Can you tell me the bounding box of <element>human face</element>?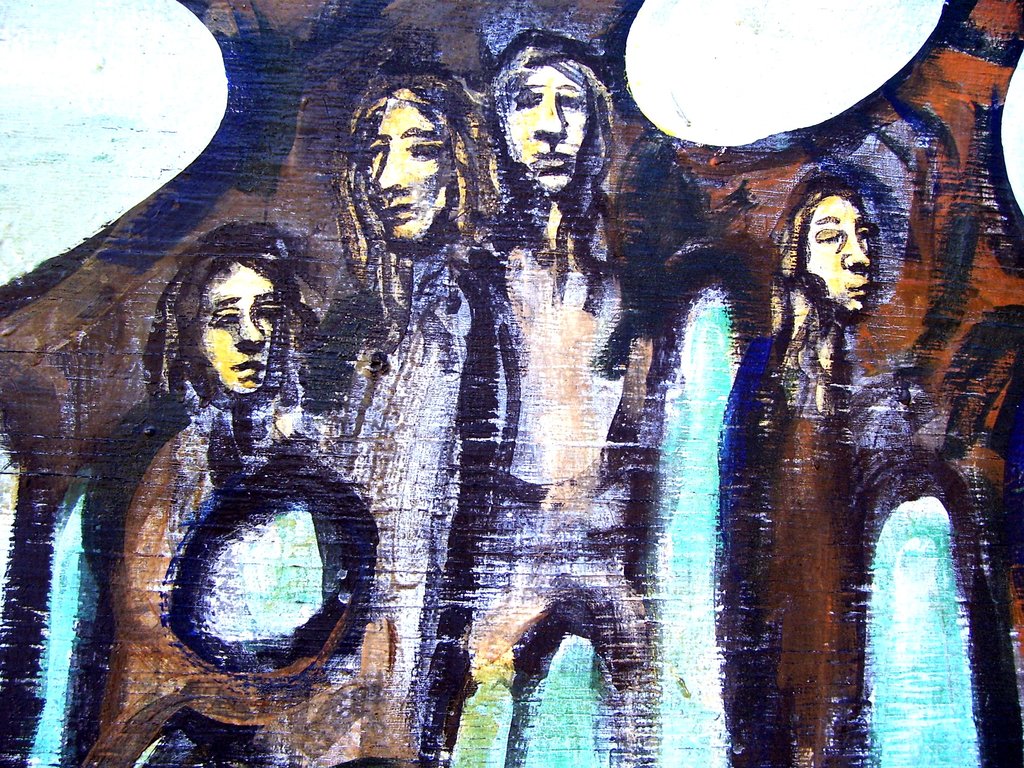
<bbox>199, 260, 277, 395</bbox>.
